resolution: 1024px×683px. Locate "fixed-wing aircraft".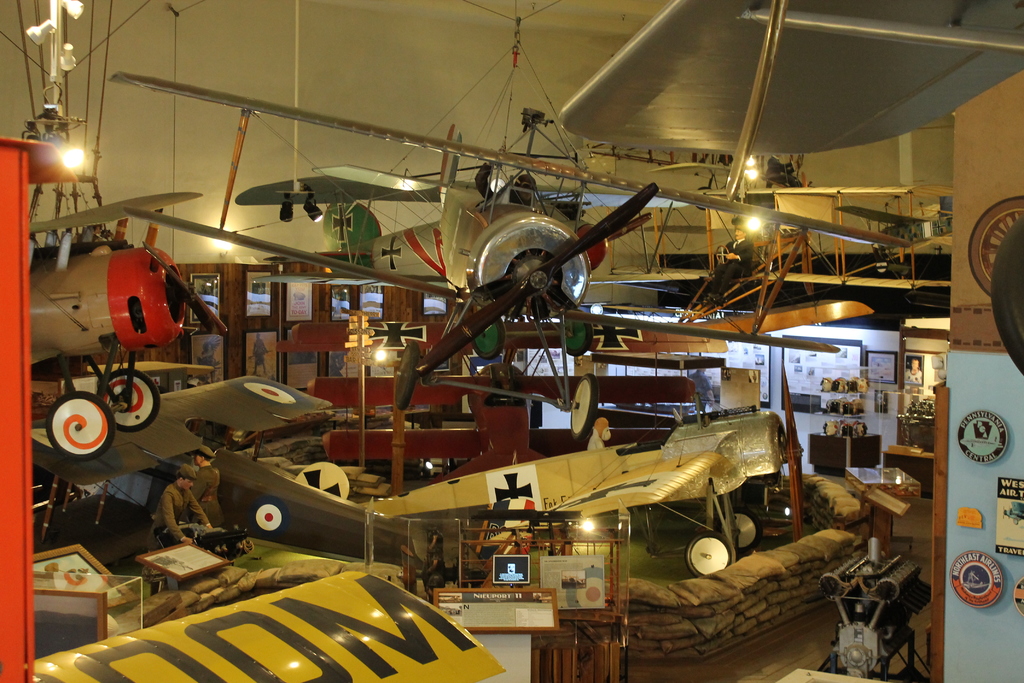
x1=307 y1=353 x2=693 y2=483.
